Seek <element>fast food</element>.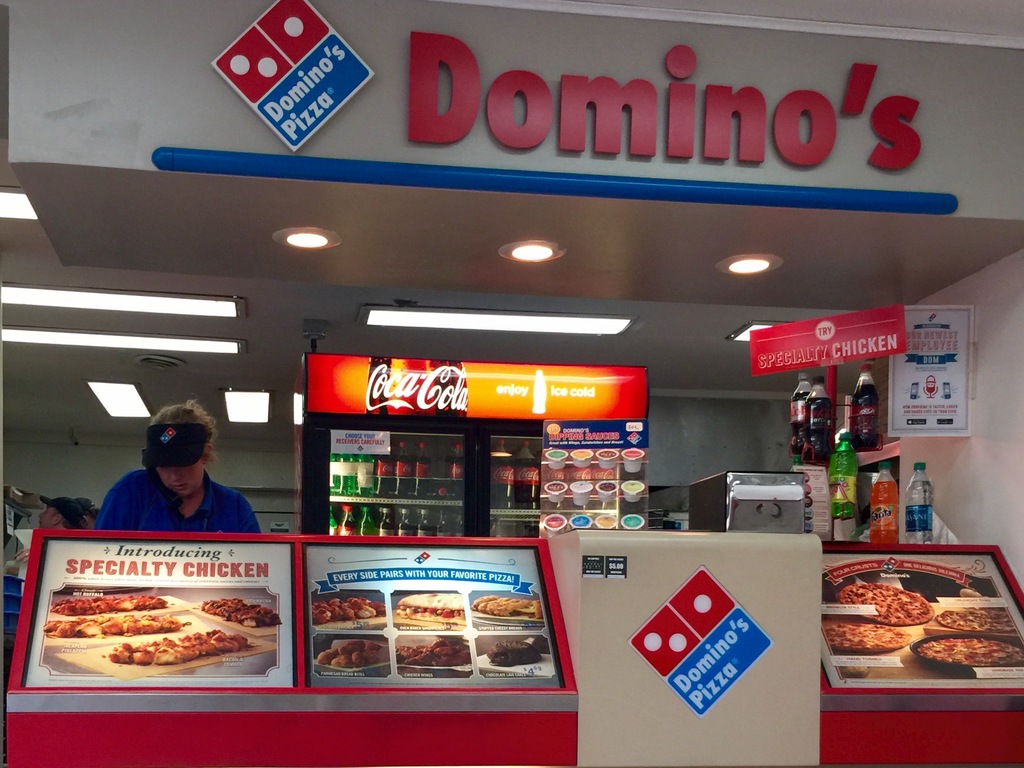
(43,614,182,638).
